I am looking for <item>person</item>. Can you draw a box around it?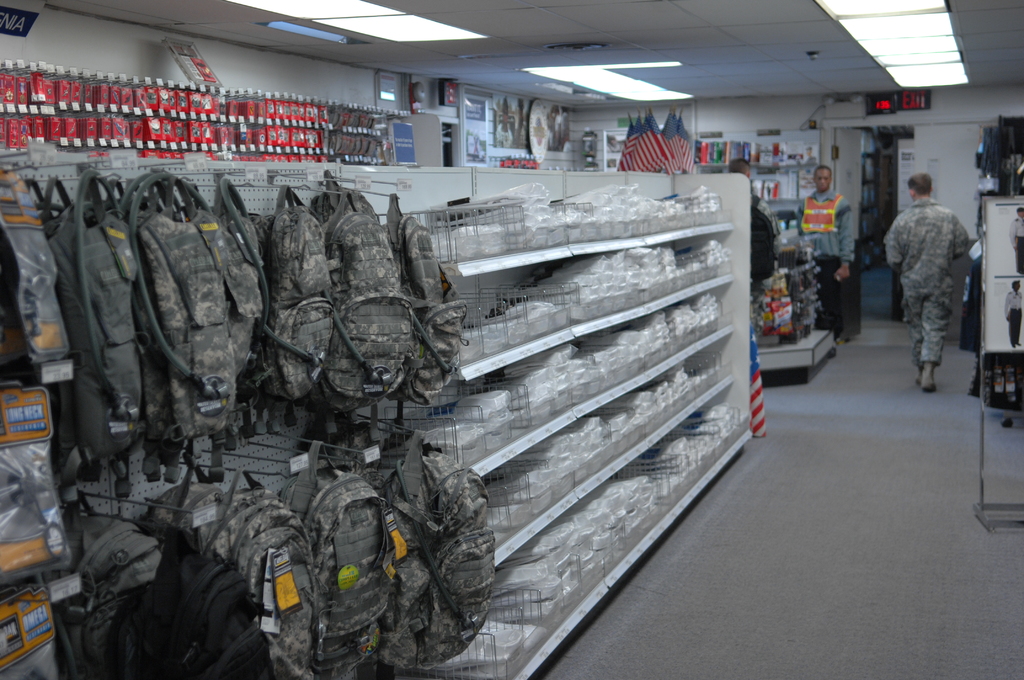
Sure, the bounding box is <region>1003, 280, 1023, 350</region>.
